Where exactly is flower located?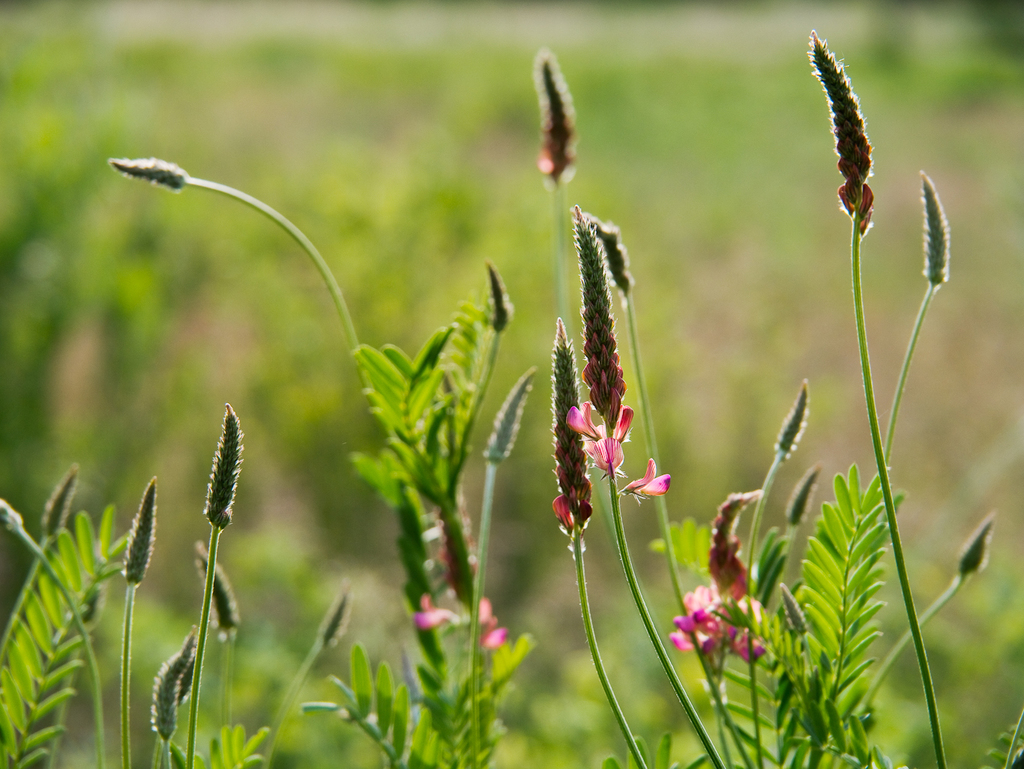
Its bounding box is [x1=311, y1=590, x2=351, y2=650].
